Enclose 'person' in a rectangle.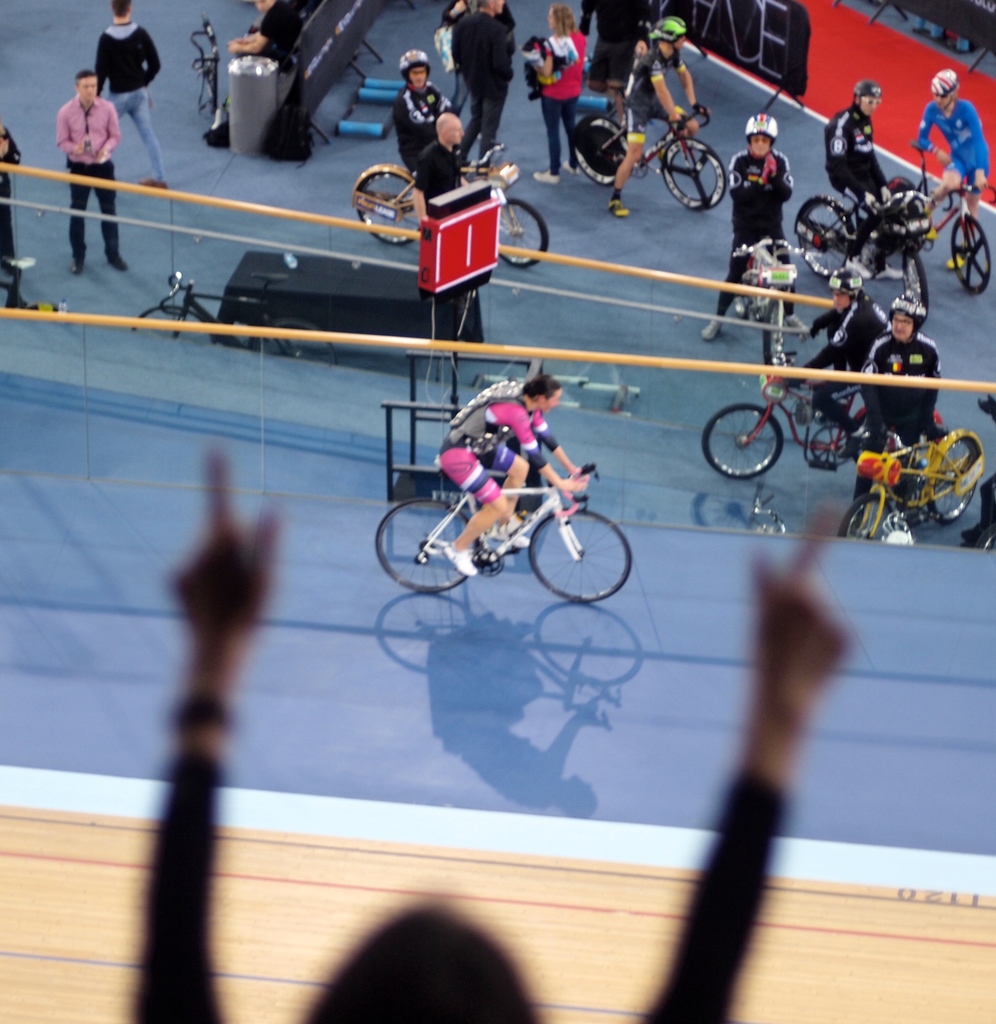
box=[701, 109, 801, 337].
